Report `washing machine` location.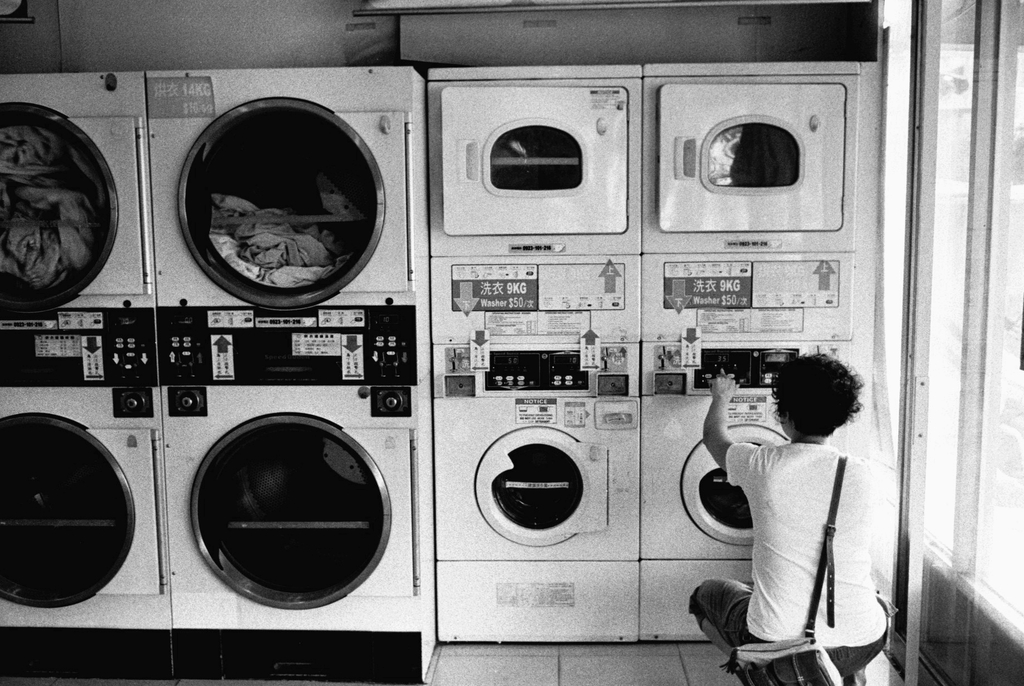
Report: select_region(150, 309, 420, 630).
